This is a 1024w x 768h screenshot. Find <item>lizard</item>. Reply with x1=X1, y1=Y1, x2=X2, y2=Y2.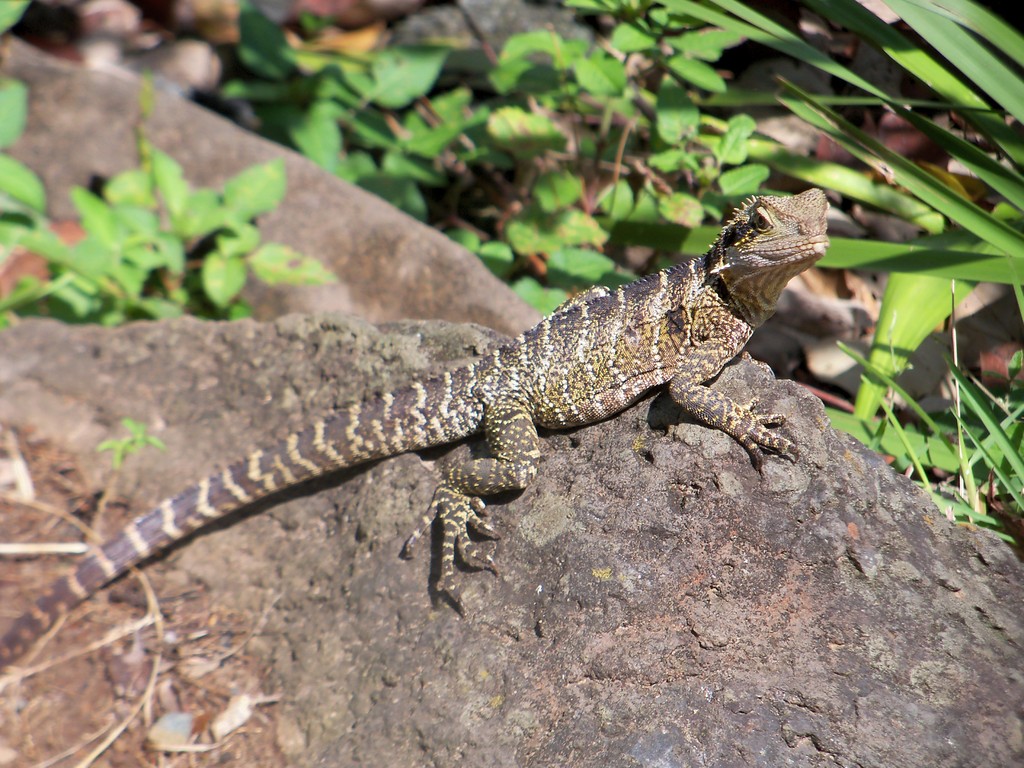
x1=0, y1=182, x2=831, y2=668.
